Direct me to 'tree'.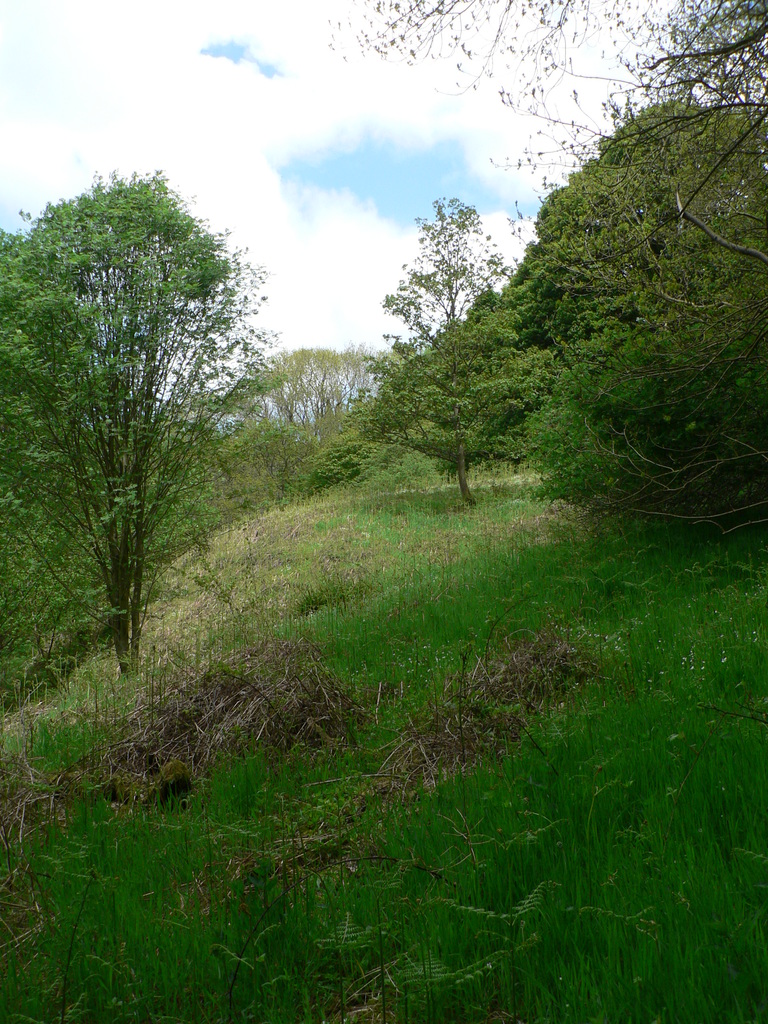
Direction: bbox=(378, 205, 541, 495).
